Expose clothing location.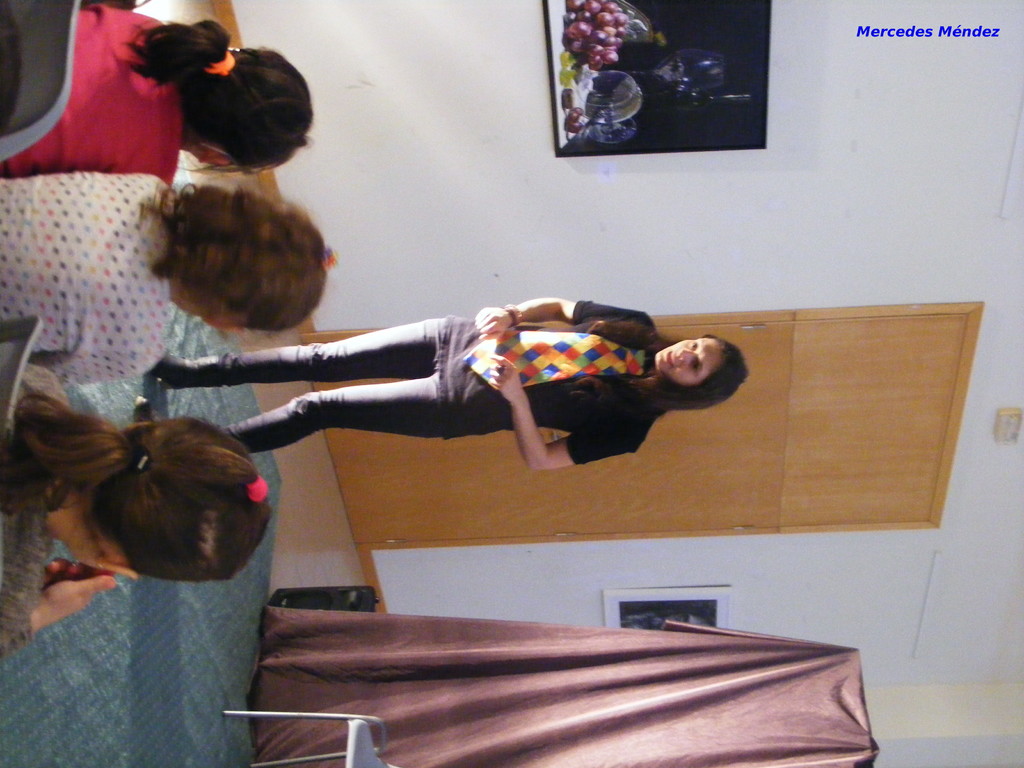
Exposed at 0, 170, 168, 382.
